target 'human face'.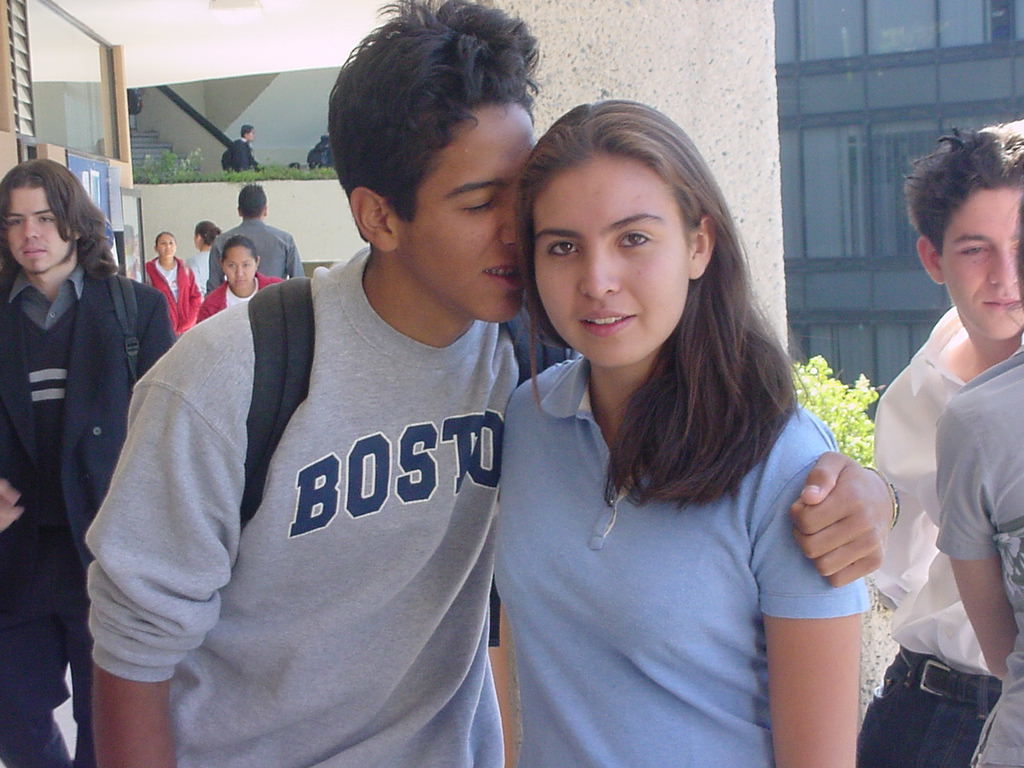
Target region: bbox=(932, 187, 1023, 344).
